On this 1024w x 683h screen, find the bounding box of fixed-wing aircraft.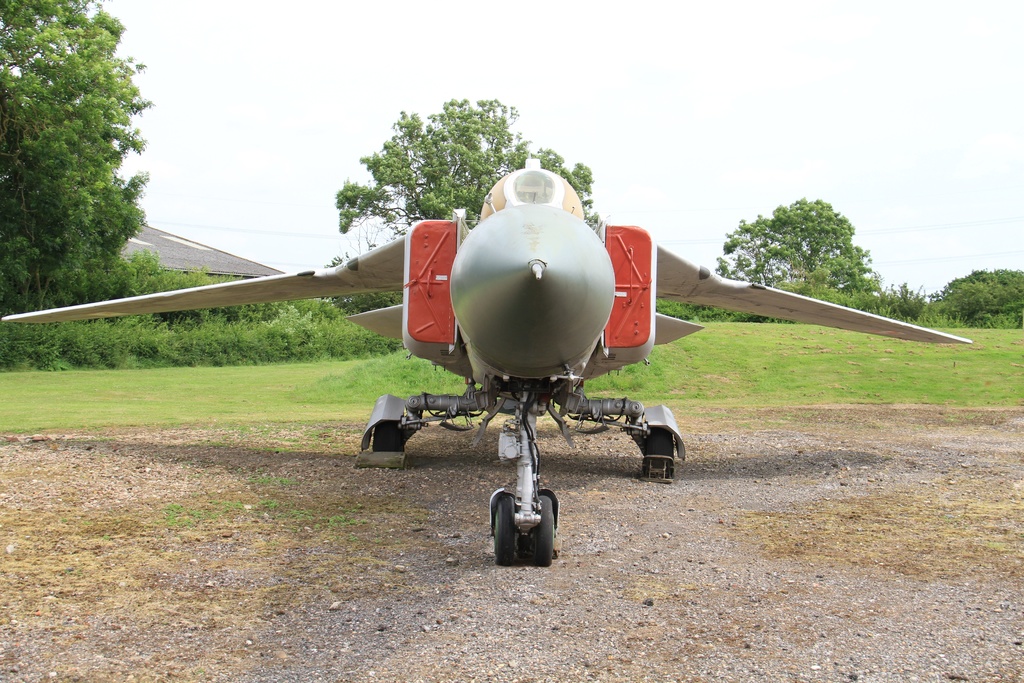
Bounding box: region(0, 145, 965, 573).
